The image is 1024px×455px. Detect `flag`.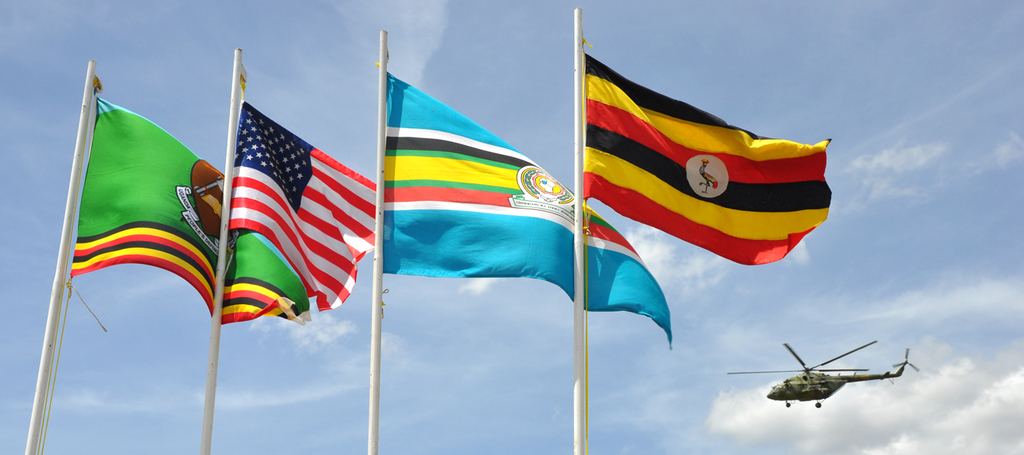
Detection: detection(578, 49, 837, 262).
